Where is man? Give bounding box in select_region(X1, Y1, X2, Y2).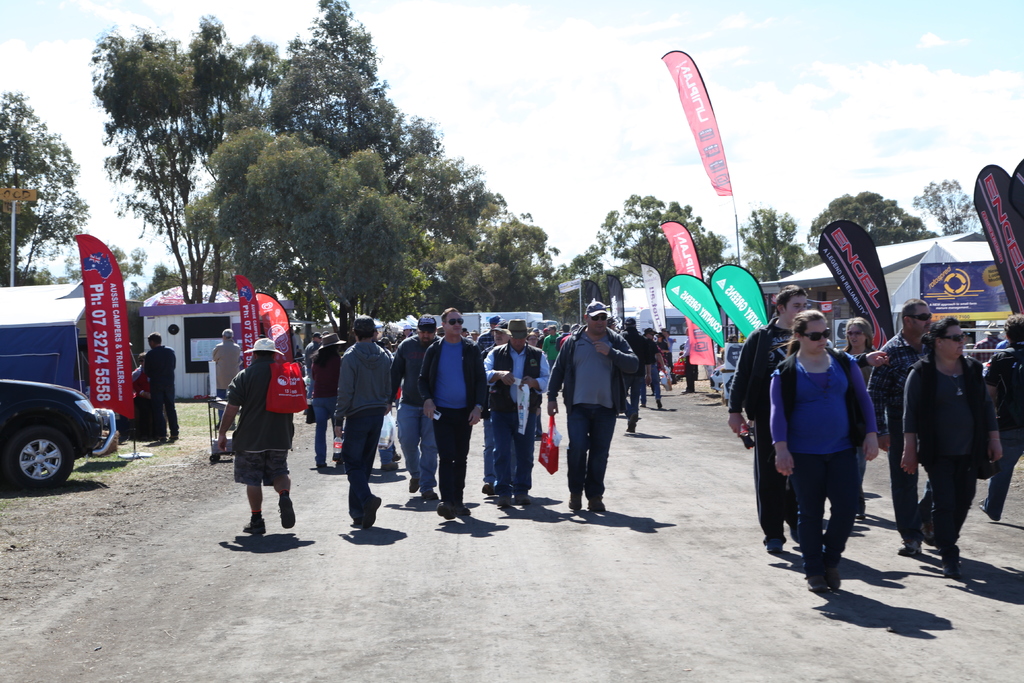
select_region(413, 307, 488, 521).
